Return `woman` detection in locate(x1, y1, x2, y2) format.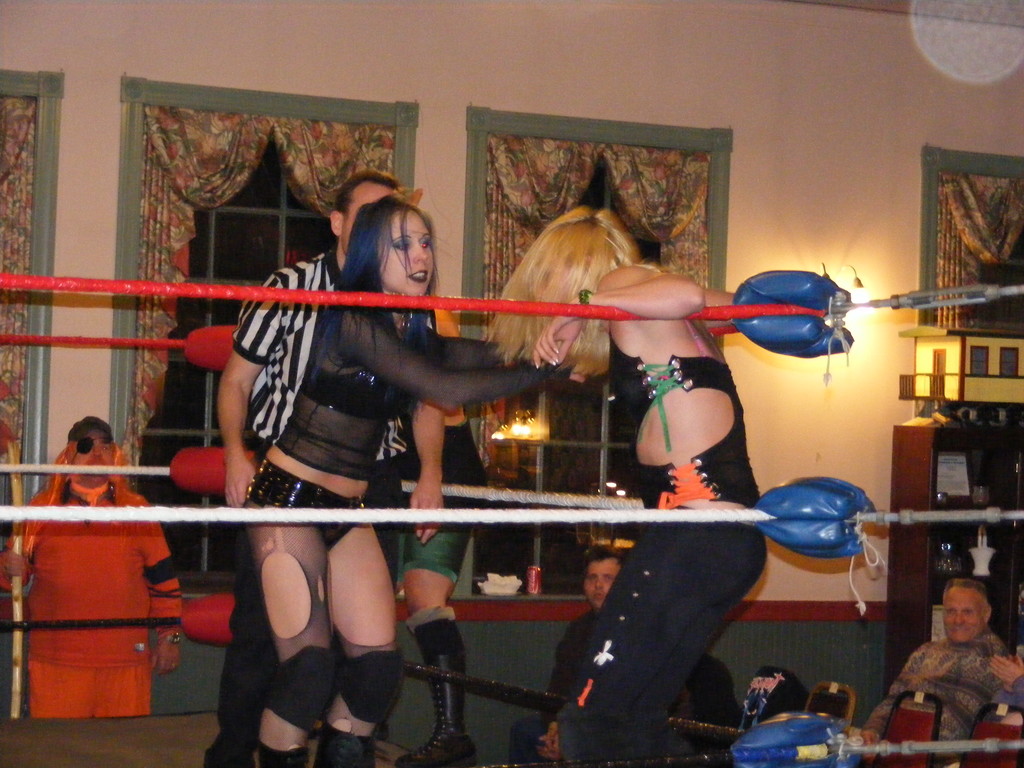
locate(501, 198, 813, 719).
